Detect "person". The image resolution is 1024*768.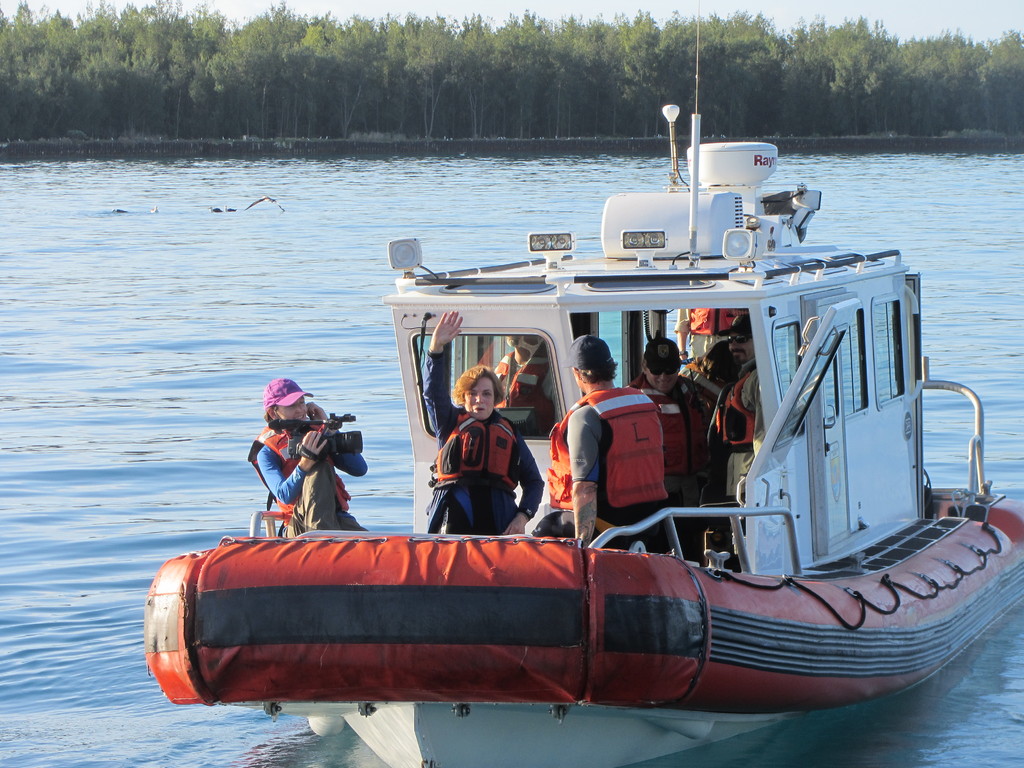
<bbox>433, 366, 534, 554</bbox>.
